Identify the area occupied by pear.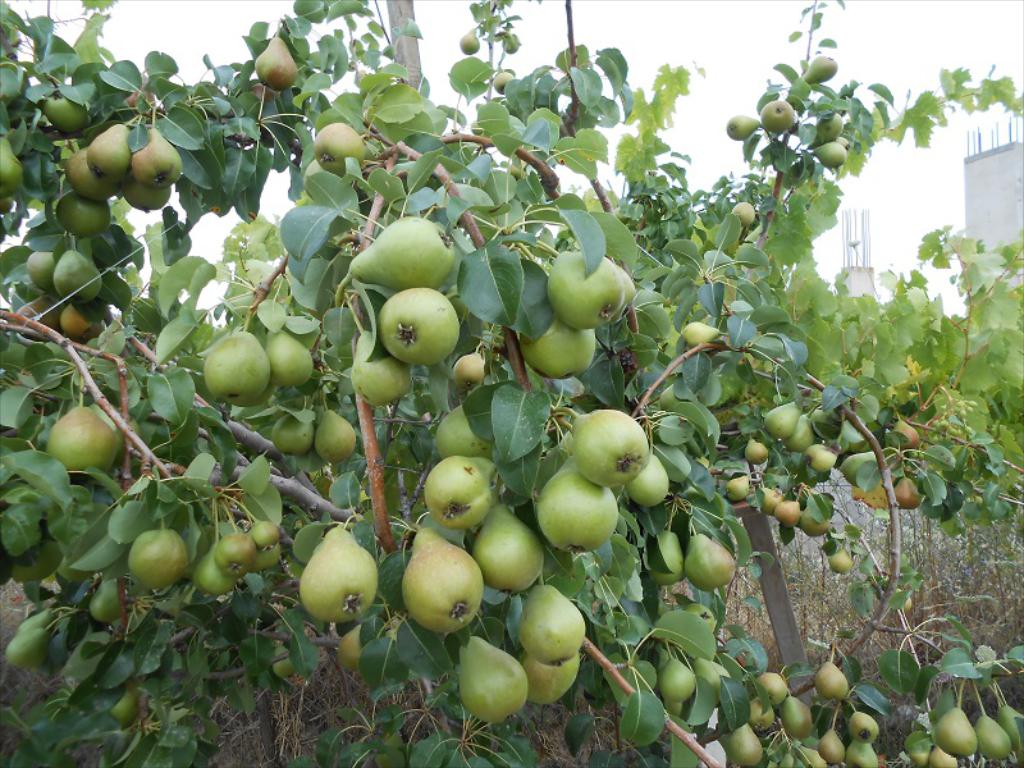
Area: rect(777, 694, 812, 739).
